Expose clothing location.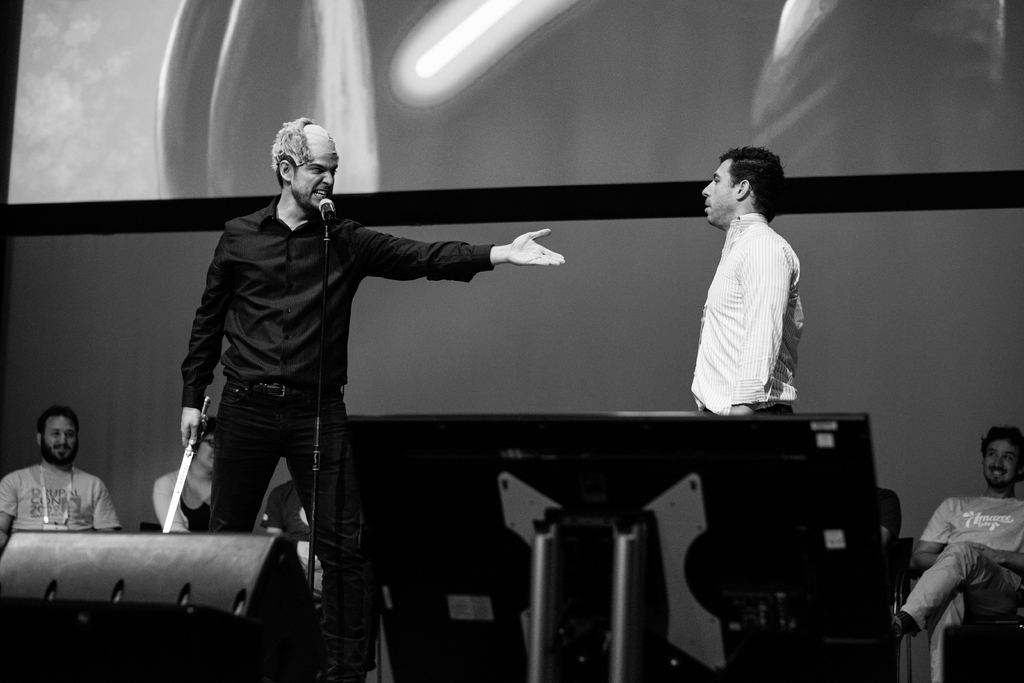
Exposed at 898, 488, 1021, 679.
